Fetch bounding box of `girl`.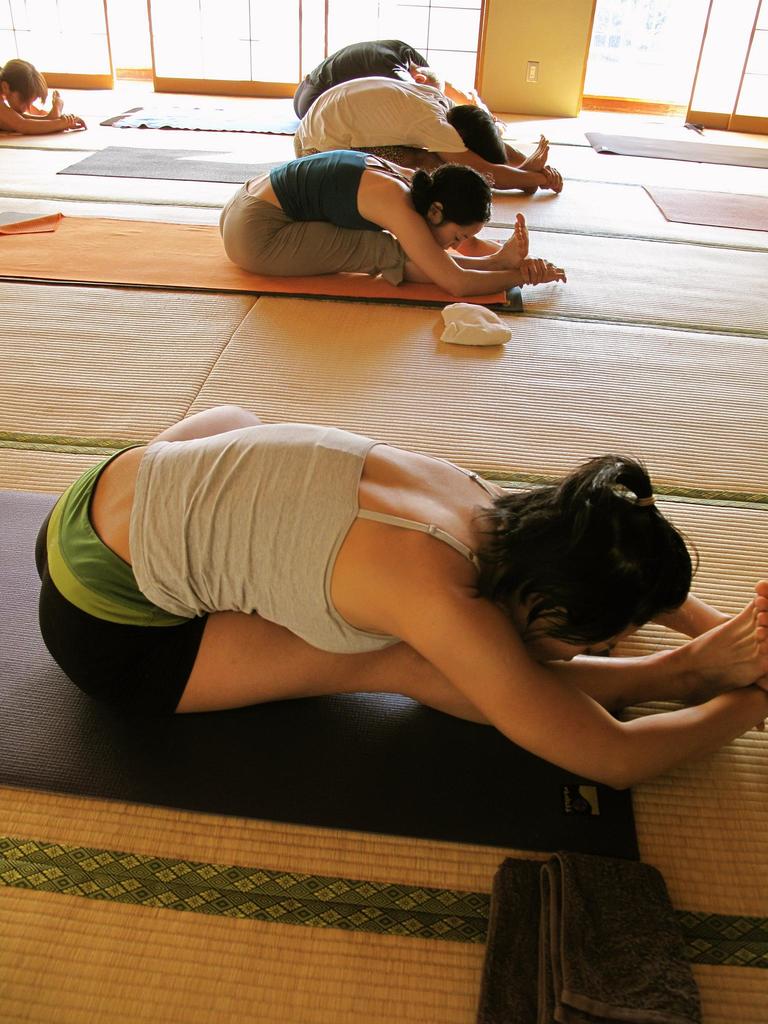
Bbox: pyautogui.locateOnScreen(36, 394, 767, 799).
